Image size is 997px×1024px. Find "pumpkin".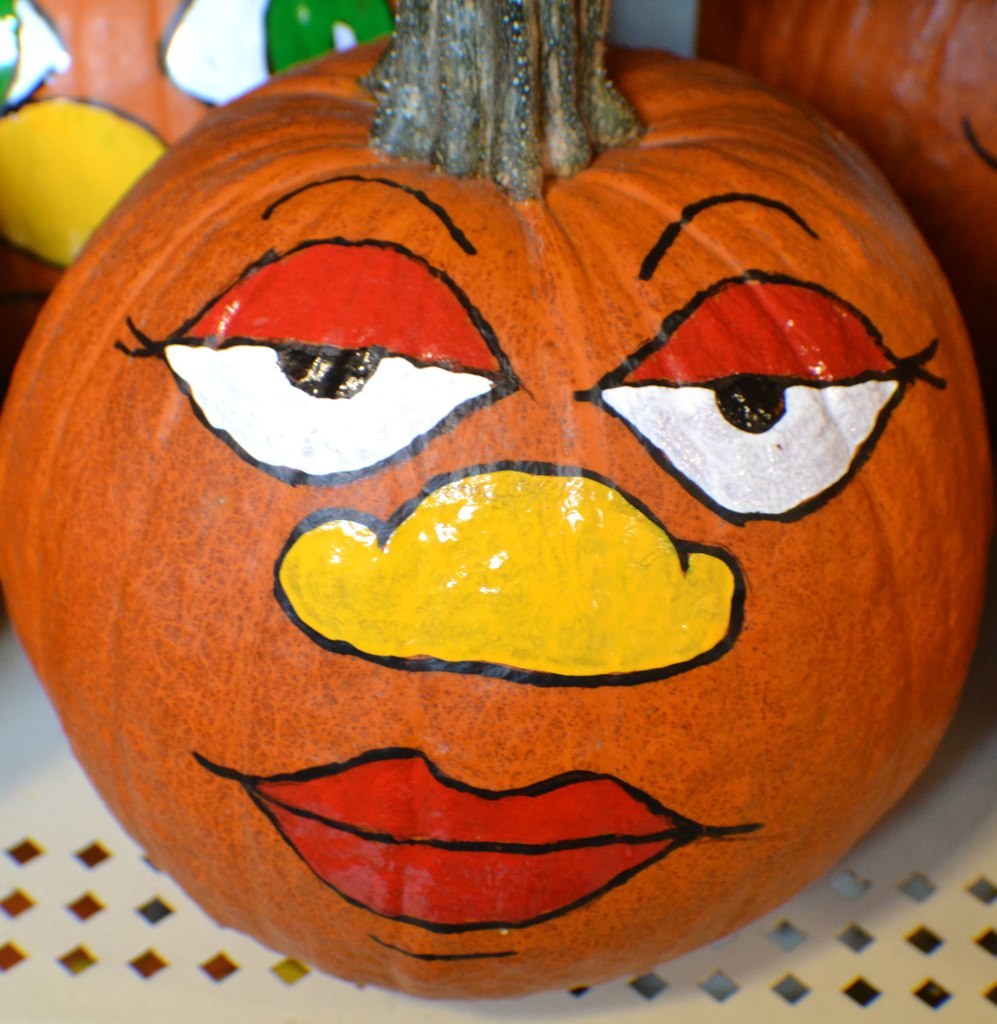
[left=0, top=0, right=399, bottom=305].
